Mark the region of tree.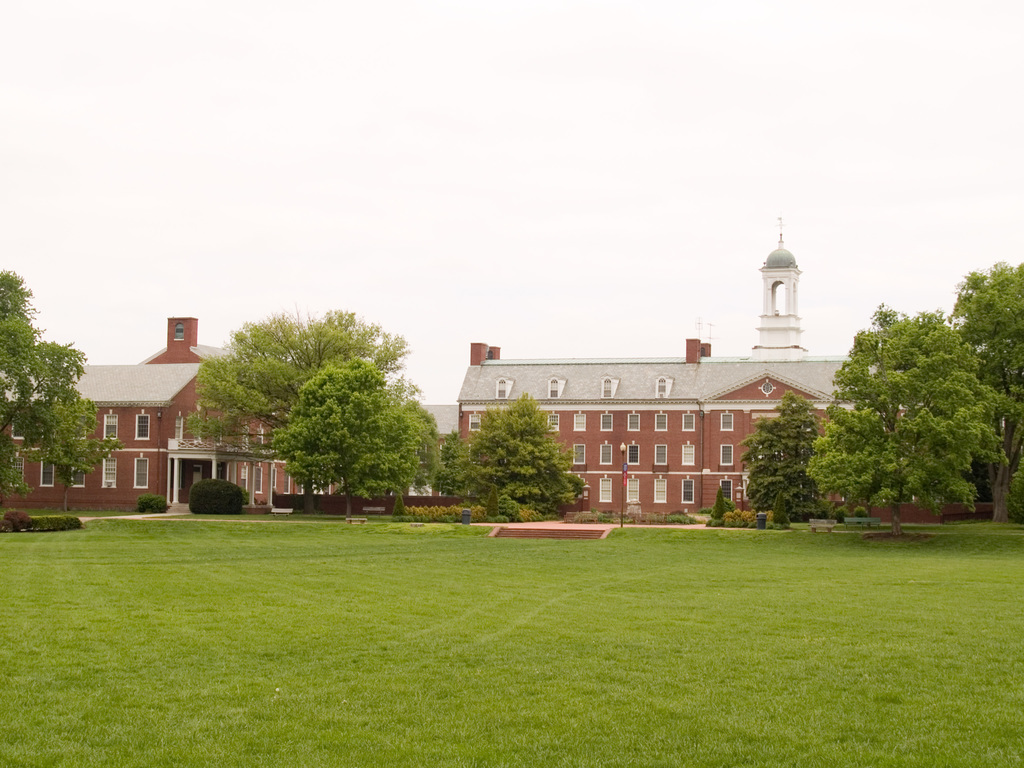
Region: rect(485, 486, 505, 513).
